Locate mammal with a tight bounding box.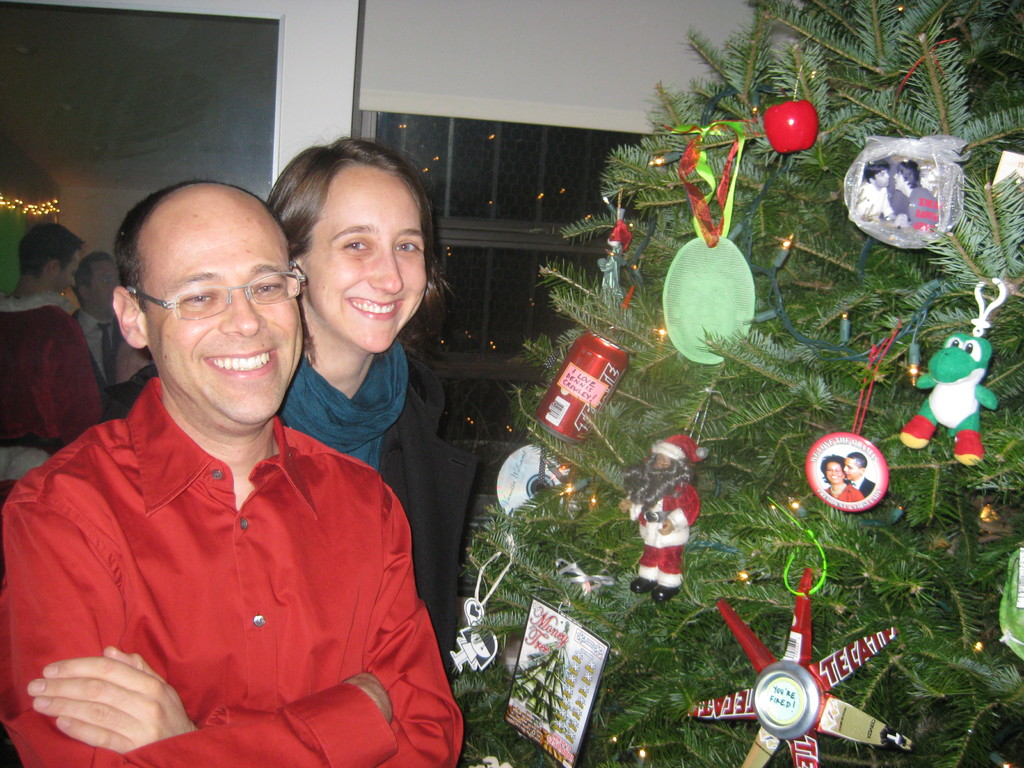
[104,120,472,689].
